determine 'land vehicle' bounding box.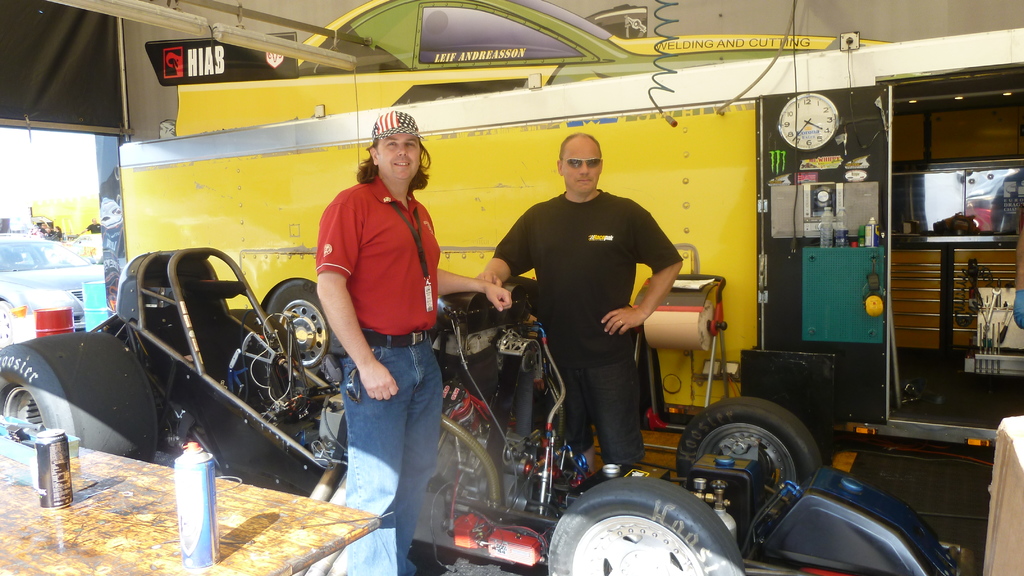
Determined: <bbox>0, 228, 109, 328</bbox>.
